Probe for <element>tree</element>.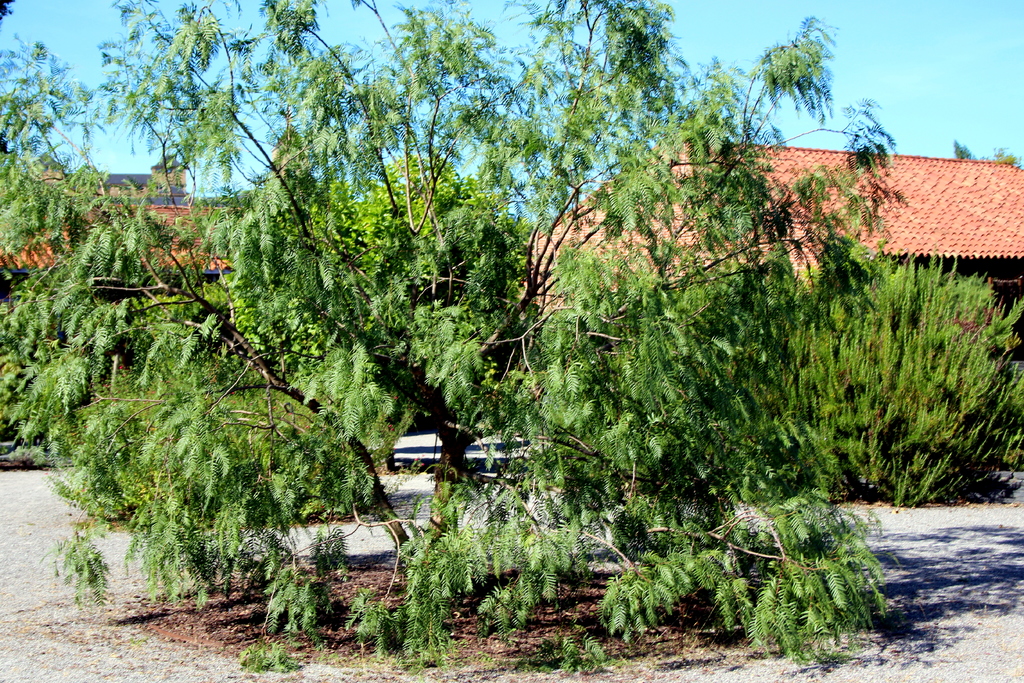
Probe result: Rect(0, 32, 111, 474).
